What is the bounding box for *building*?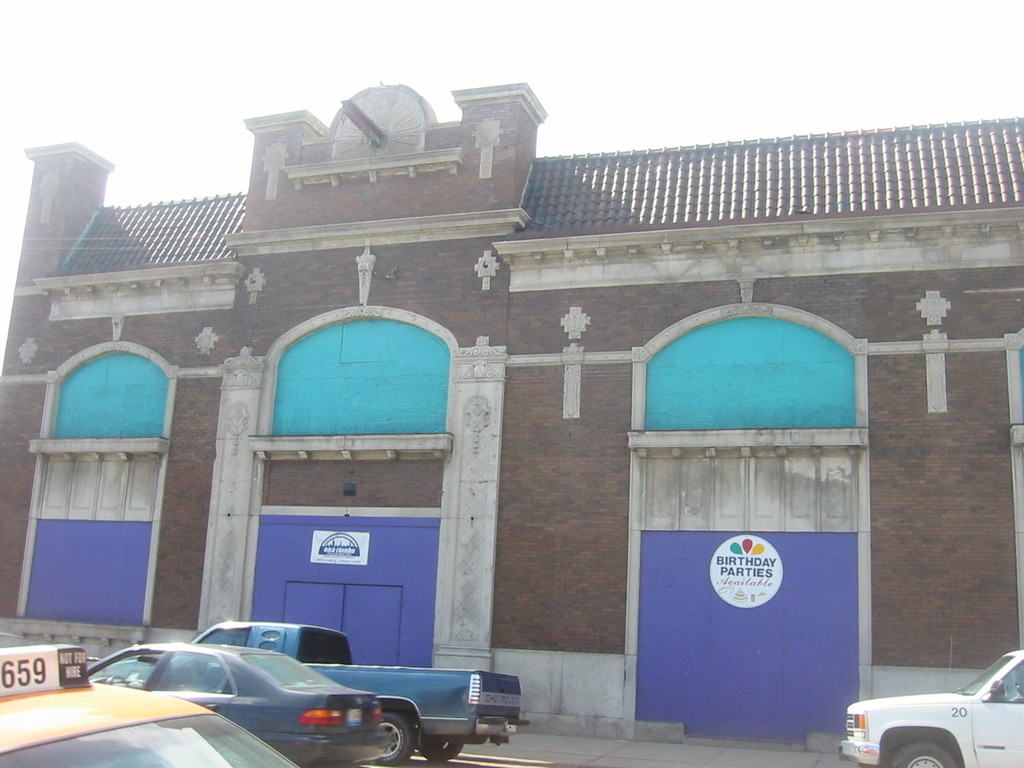
bbox=[0, 85, 1023, 752].
